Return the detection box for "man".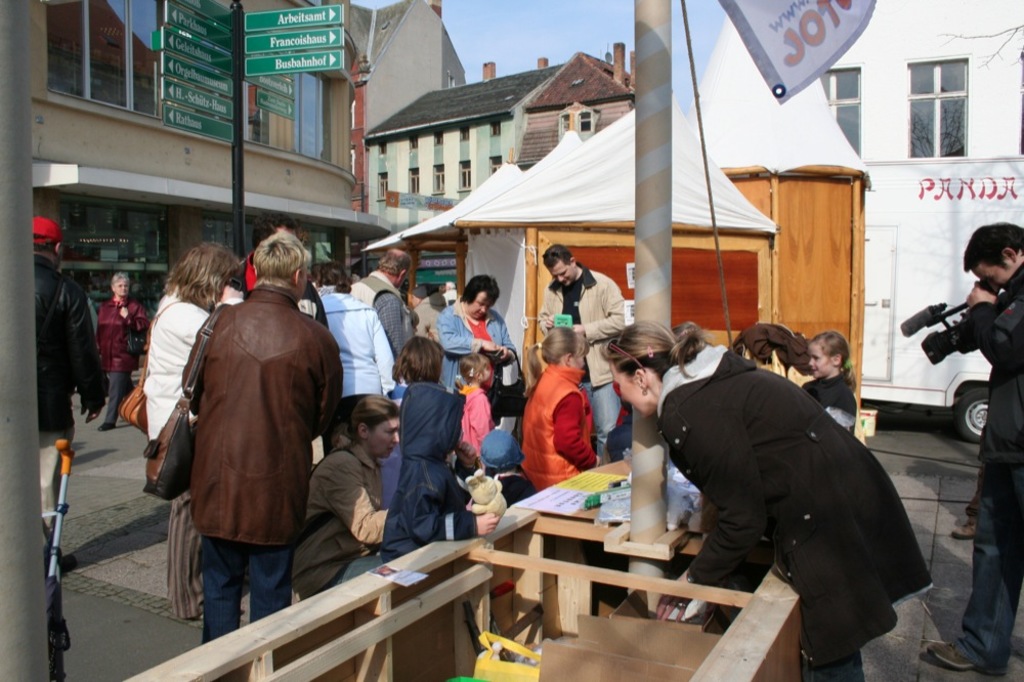
rect(920, 213, 1023, 679).
